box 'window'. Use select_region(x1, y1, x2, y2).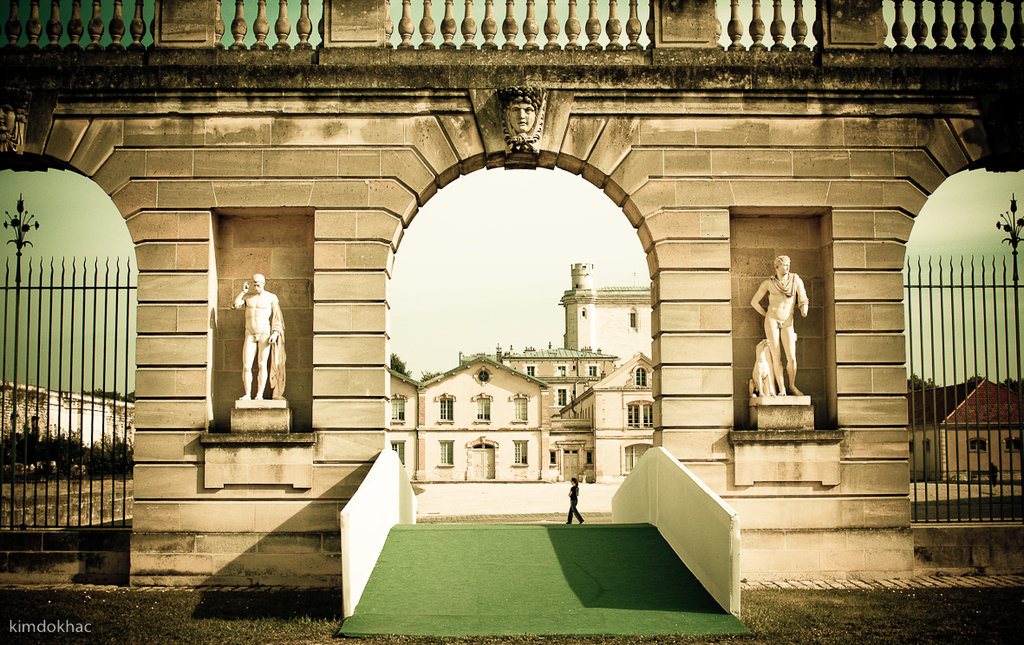
select_region(391, 439, 404, 469).
